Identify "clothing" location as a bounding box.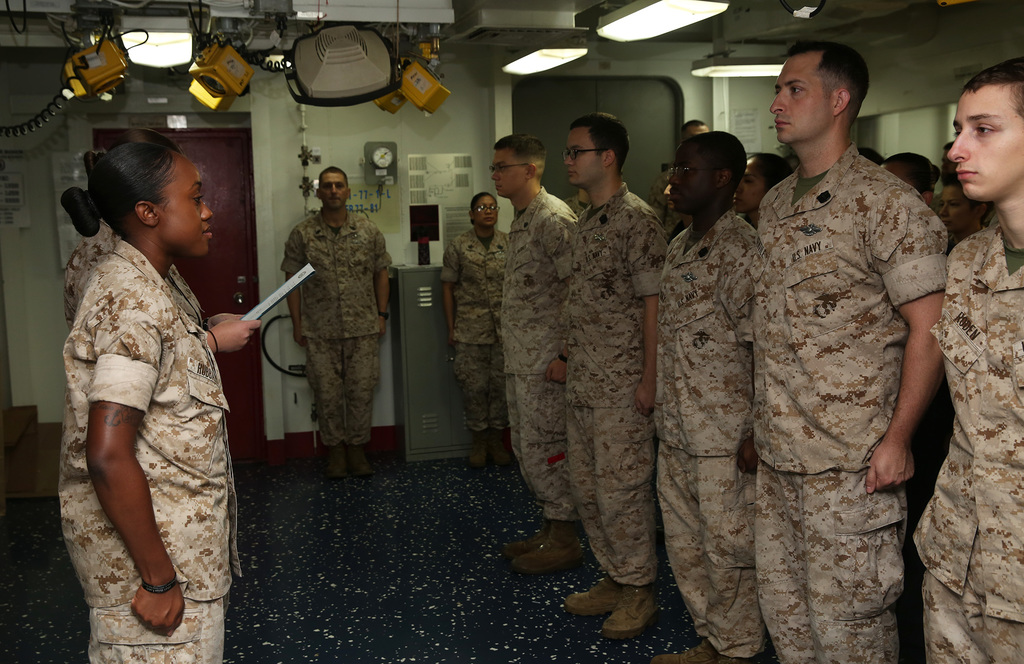
278/206/396/447.
